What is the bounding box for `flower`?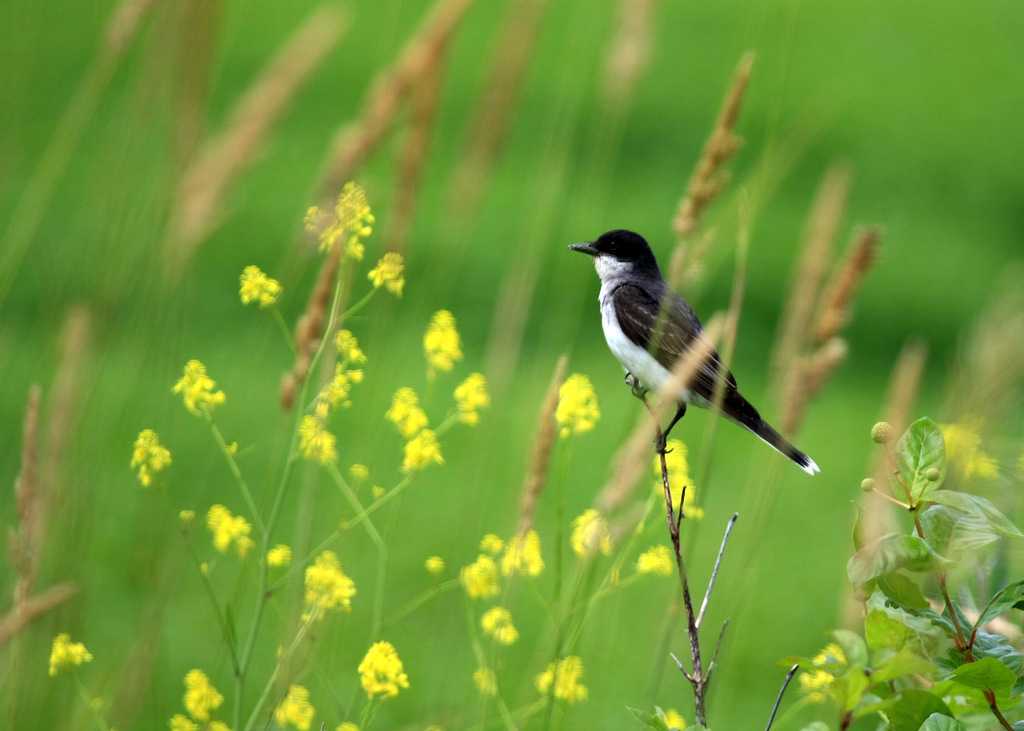
{"left": 203, "top": 504, "right": 252, "bottom": 552}.
